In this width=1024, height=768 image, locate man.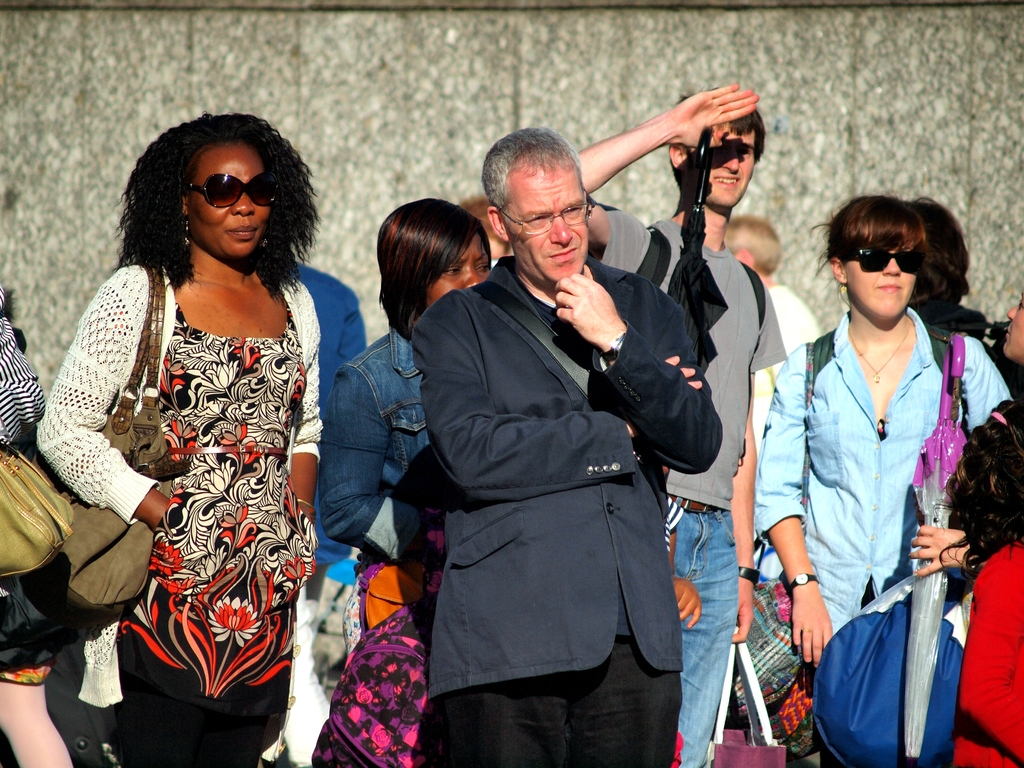
Bounding box: <bbox>575, 80, 786, 767</bbox>.
